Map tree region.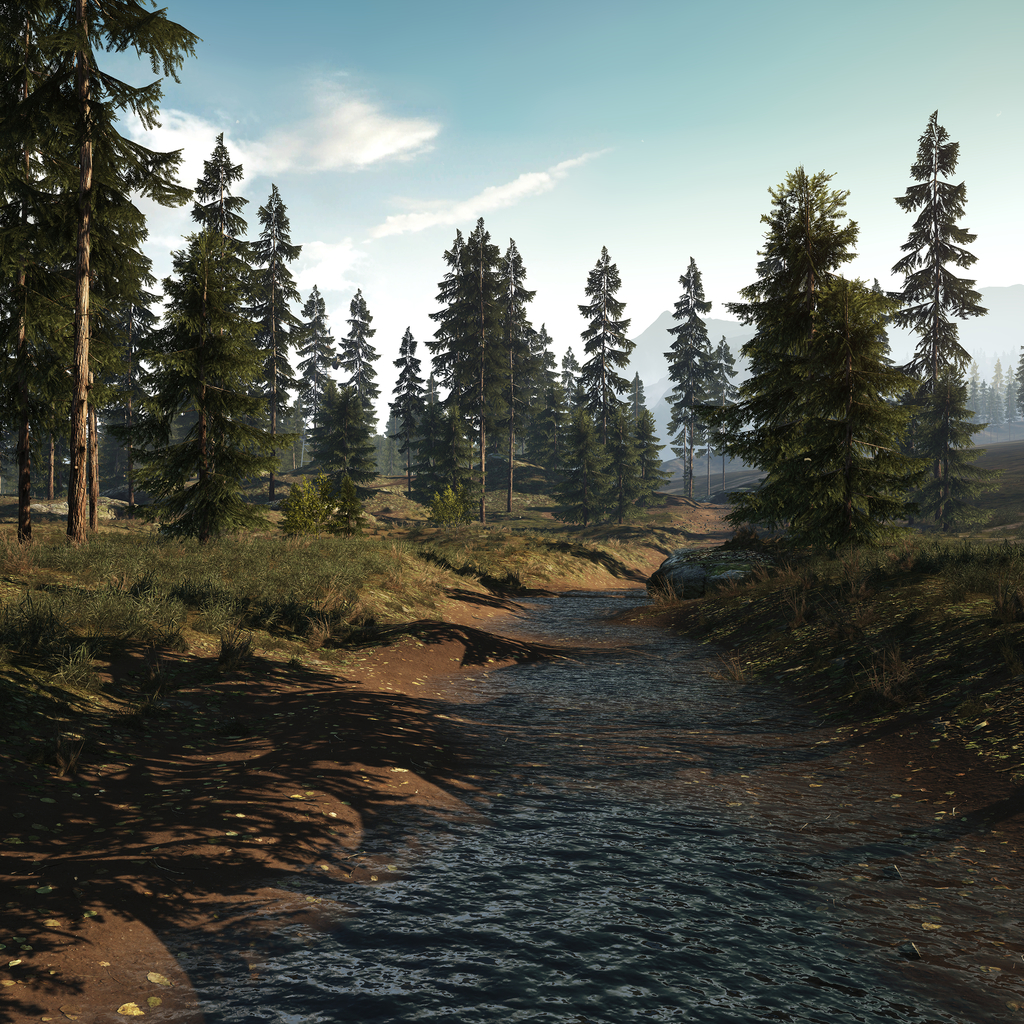
Mapped to (239,168,294,529).
